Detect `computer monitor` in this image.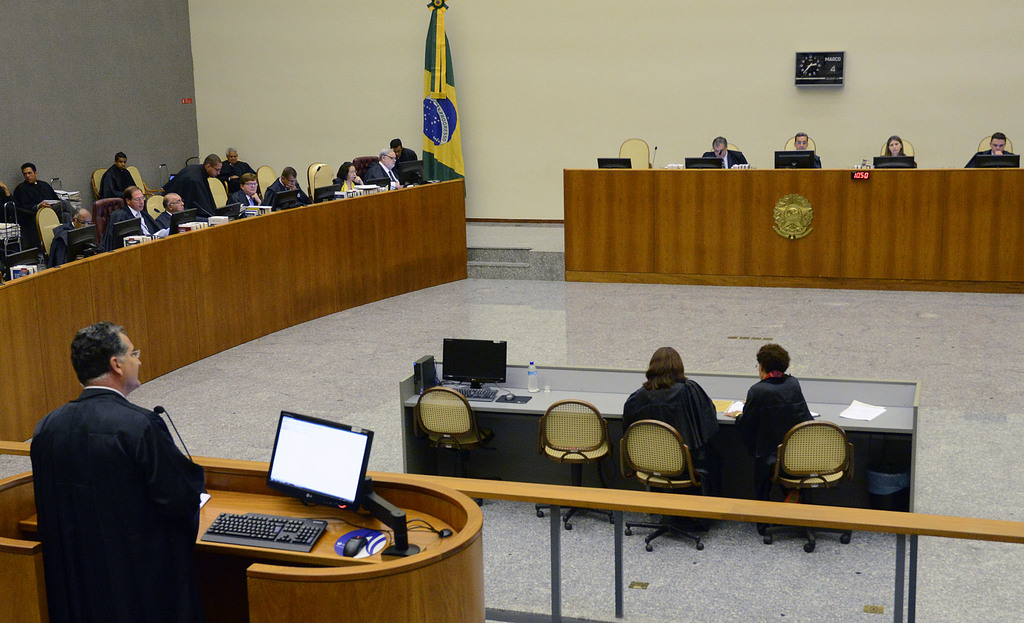
Detection: 106, 213, 141, 247.
